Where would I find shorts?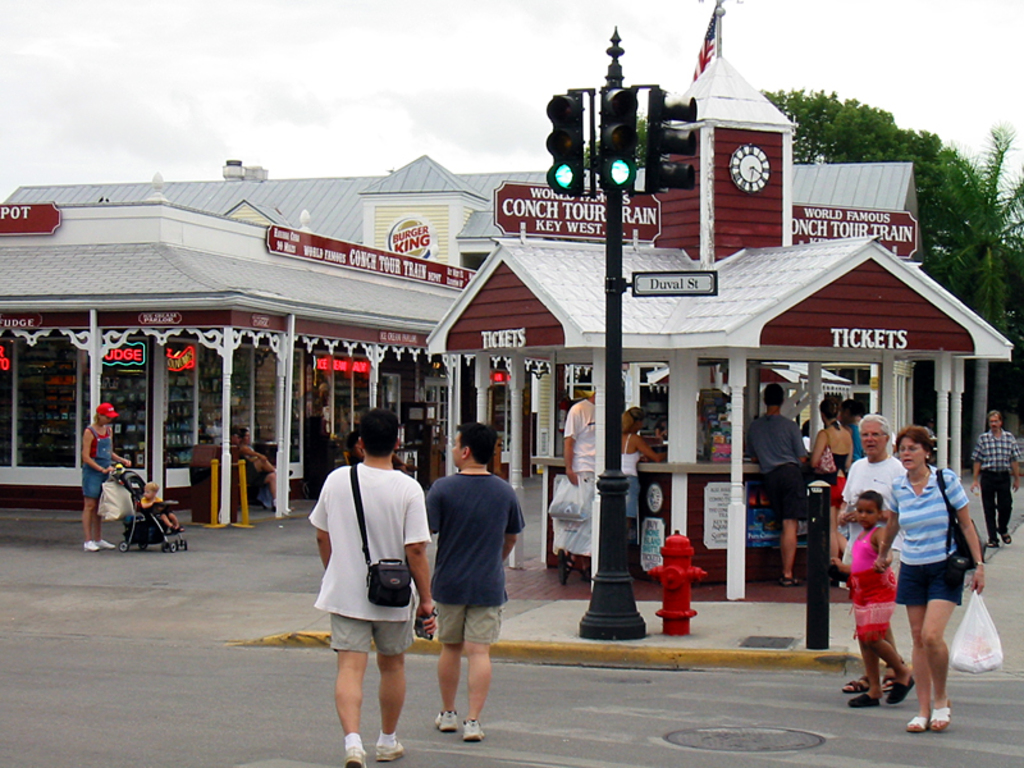
At l=83, t=465, r=108, b=498.
